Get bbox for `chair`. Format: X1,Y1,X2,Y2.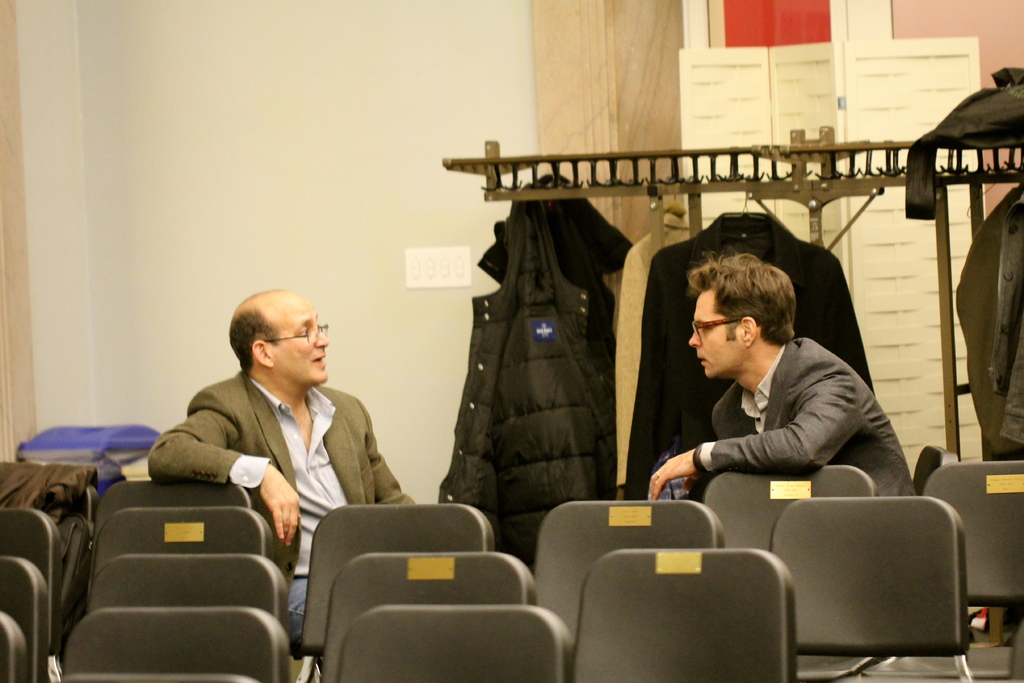
330,604,577,682.
